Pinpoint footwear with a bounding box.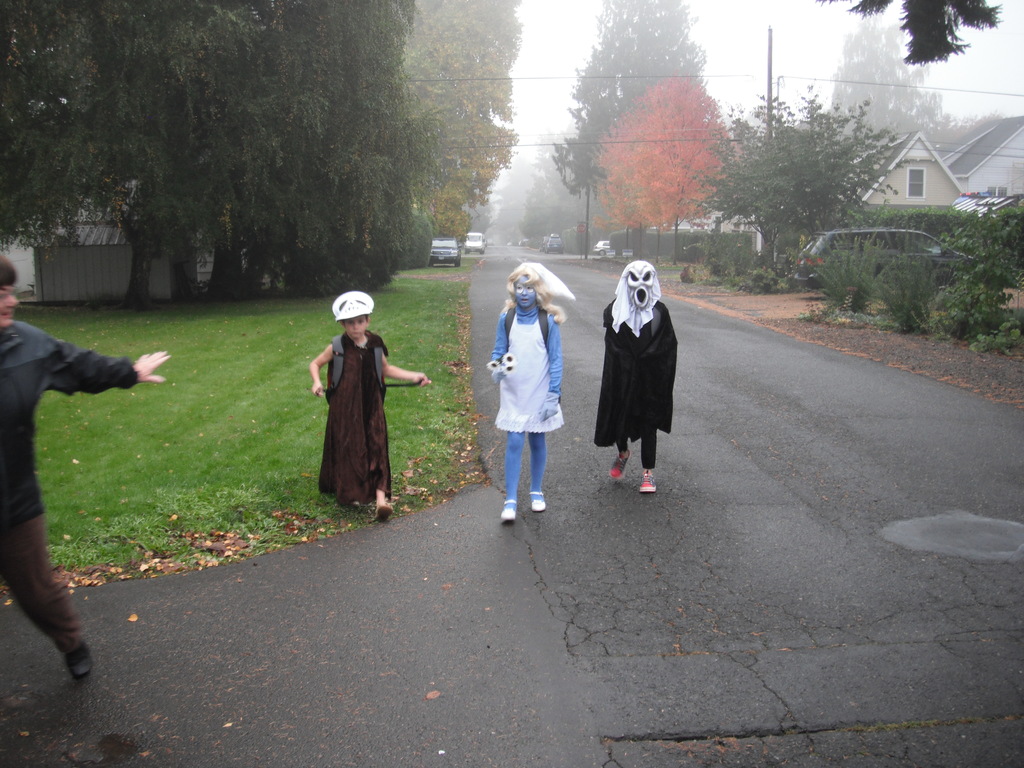
(x1=533, y1=494, x2=543, y2=514).
